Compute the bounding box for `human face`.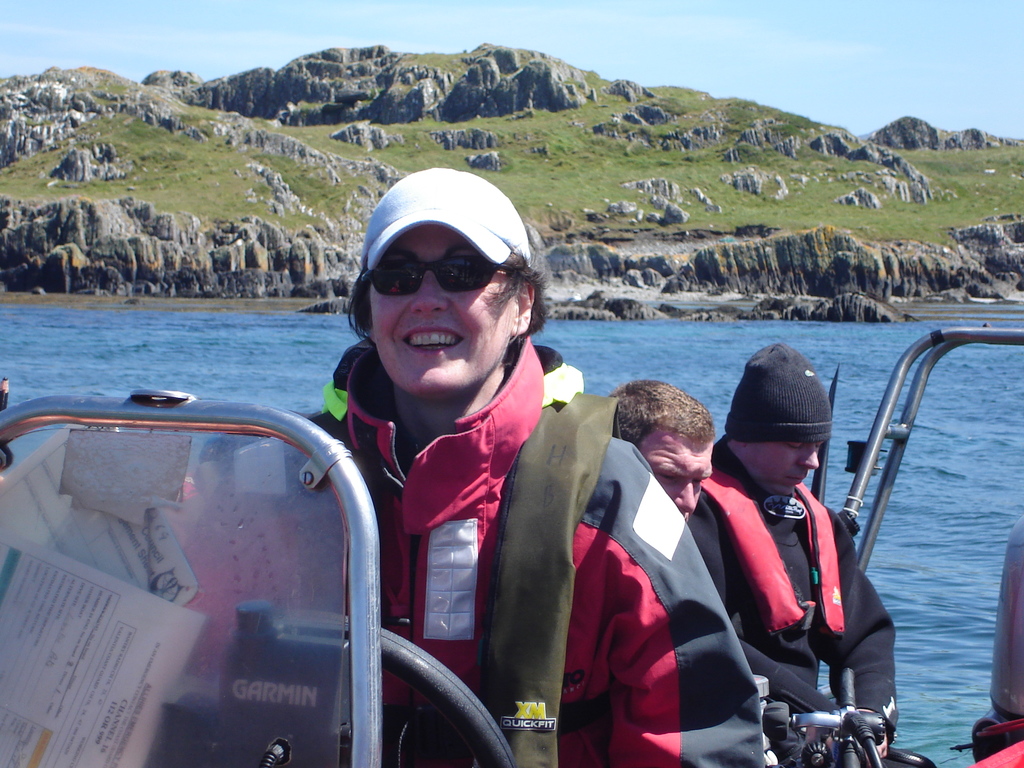
left=640, top=447, right=709, bottom=518.
